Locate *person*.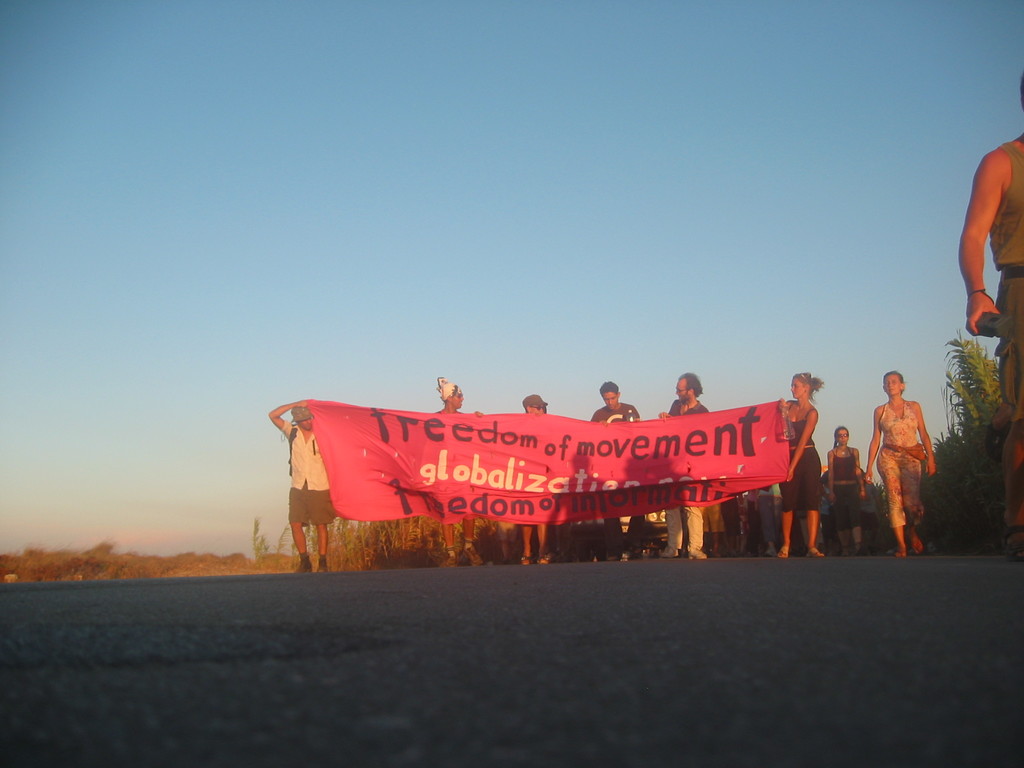
Bounding box: 584/378/647/561.
